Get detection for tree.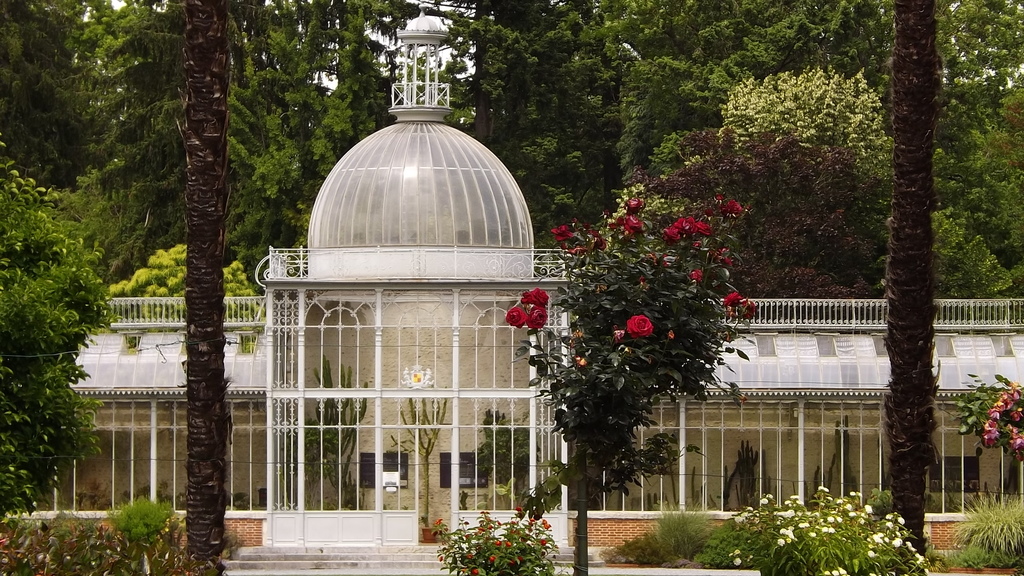
Detection: <region>884, 0, 946, 575</region>.
